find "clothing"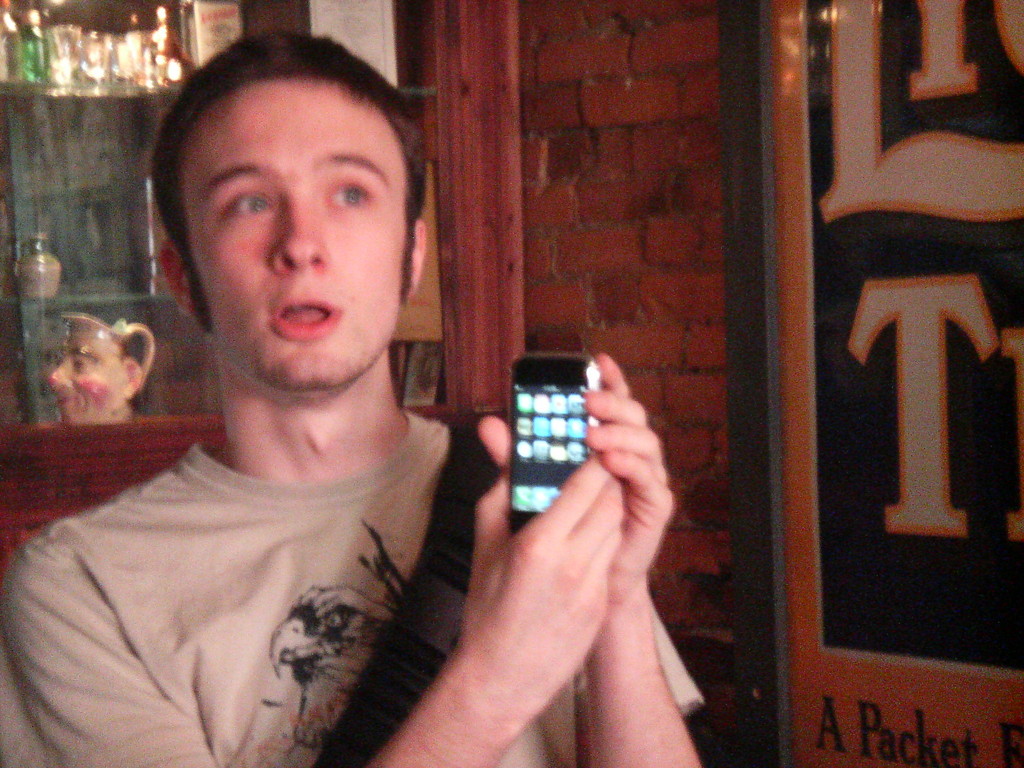
44/237/646/767
